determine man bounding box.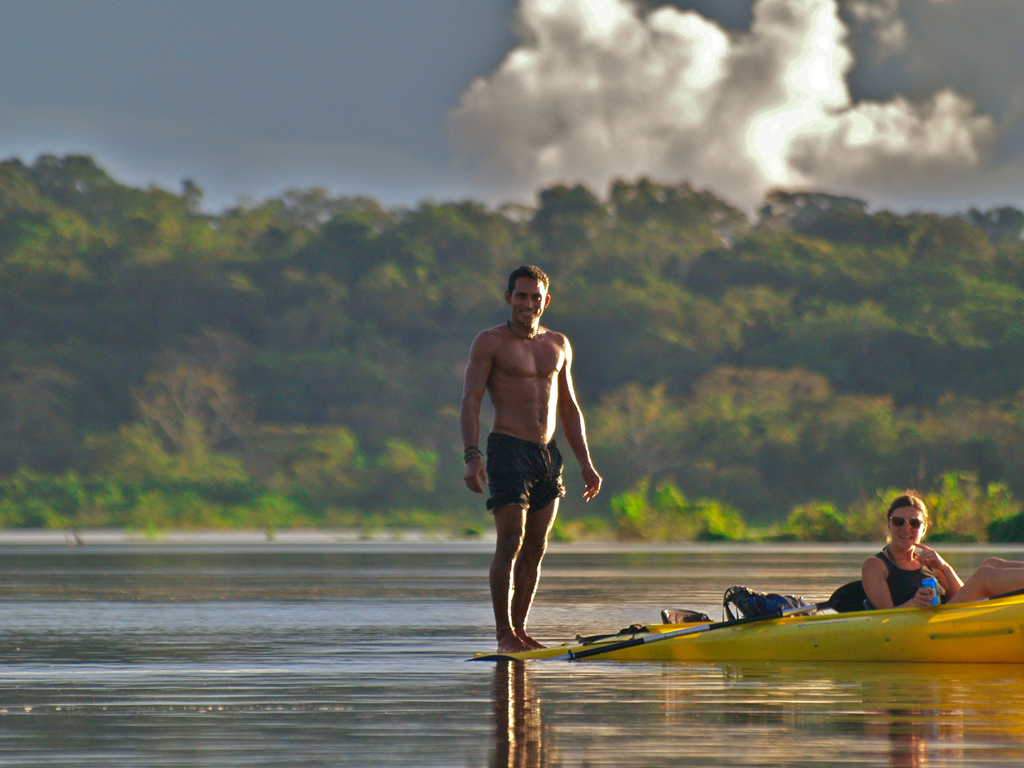
Determined: (left=458, top=266, right=604, bottom=653).
